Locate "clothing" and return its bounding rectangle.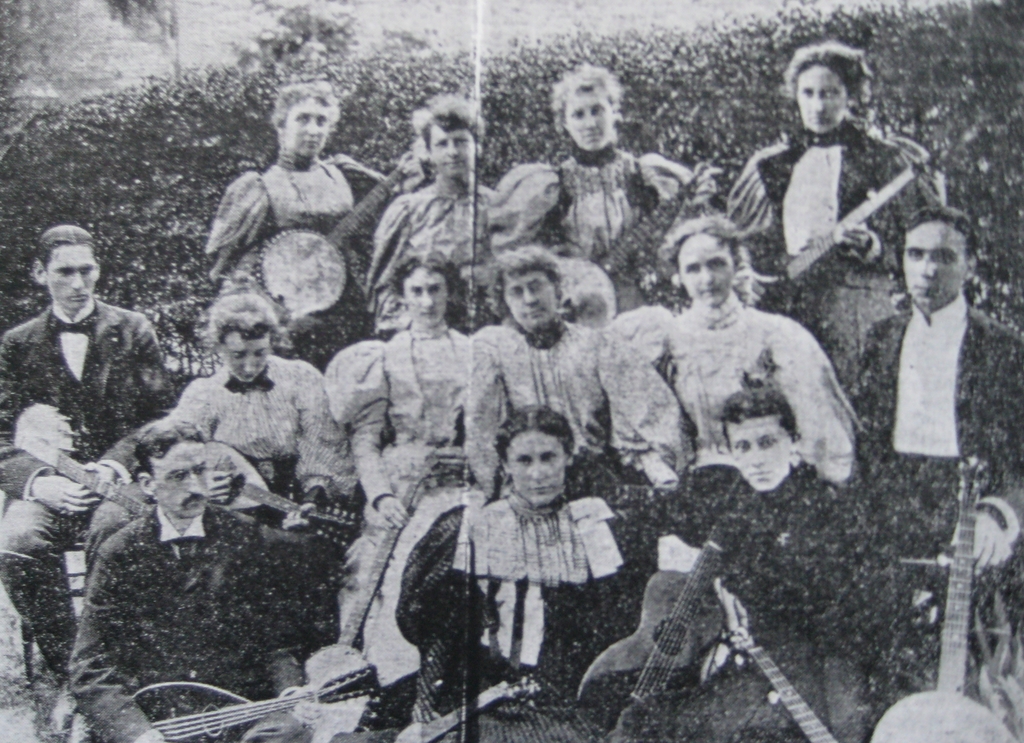
[393, 498, 644, 742].
